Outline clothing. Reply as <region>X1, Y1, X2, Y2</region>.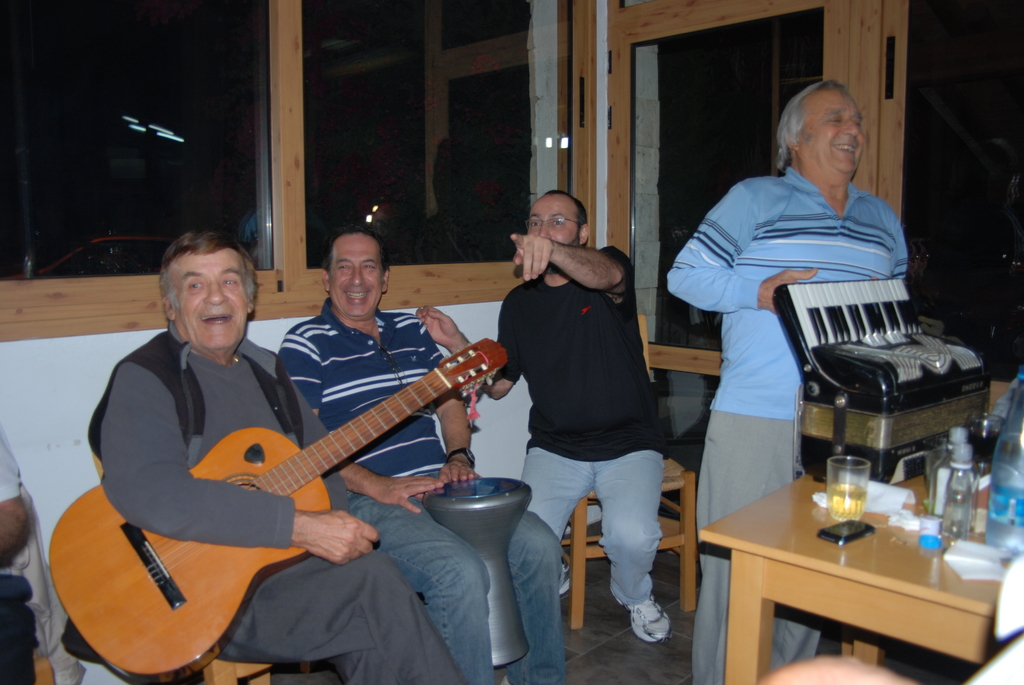
<region>0, 420, 42, 684</region>.
